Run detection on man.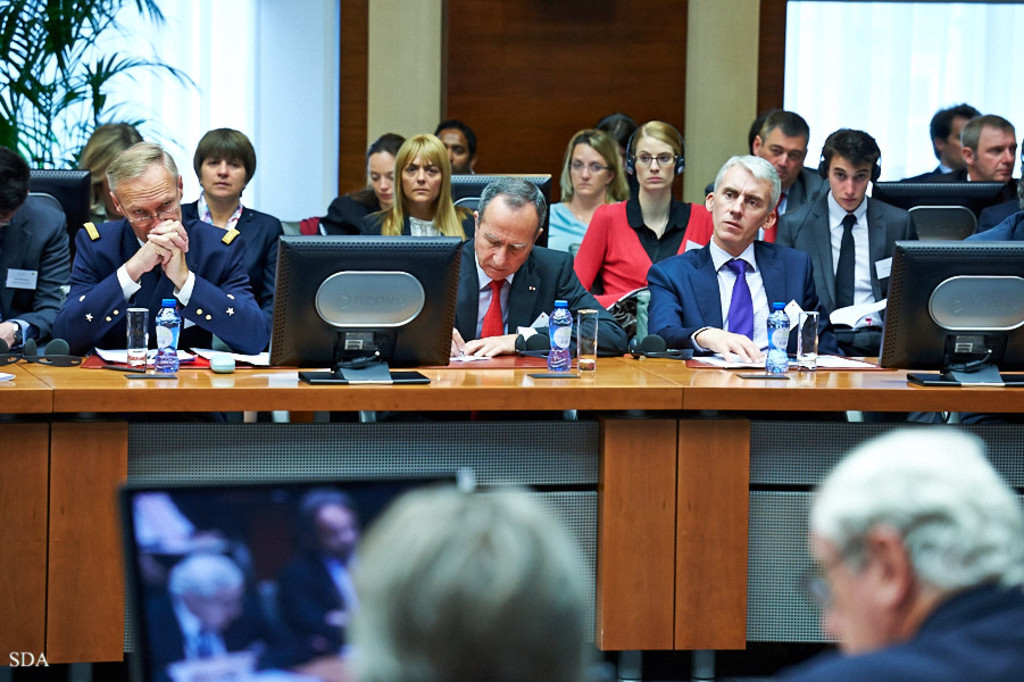
Result: detection(644, 156, 829, 358).
